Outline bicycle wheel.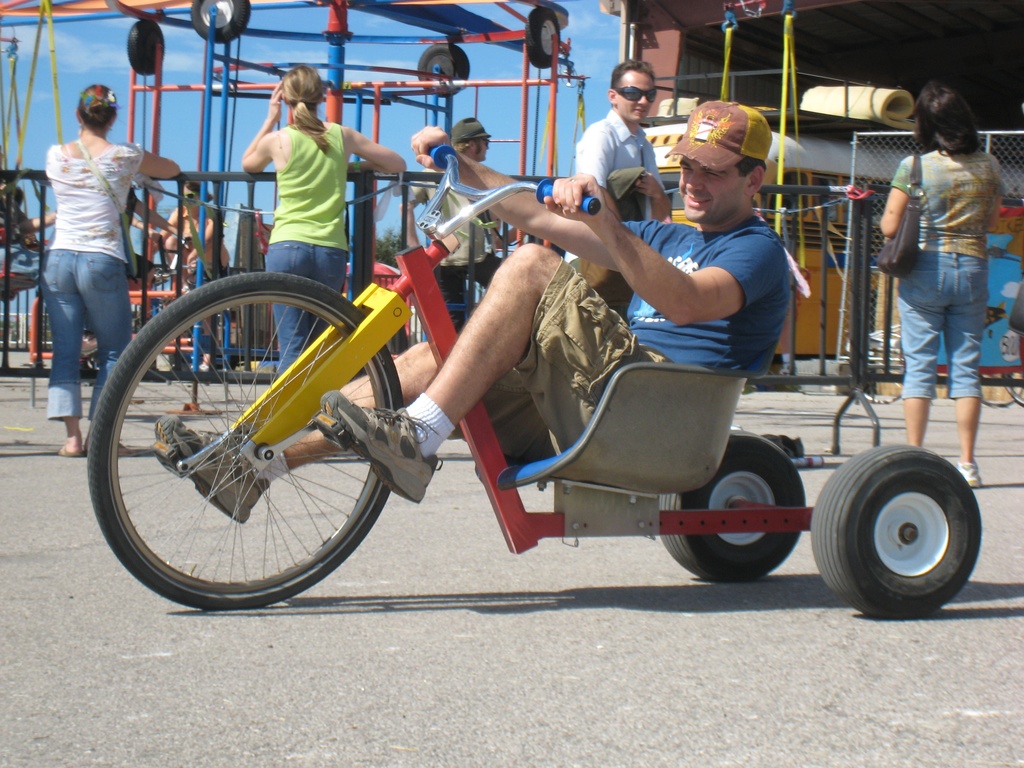
Outline: box(72, 272, 420, 608).
